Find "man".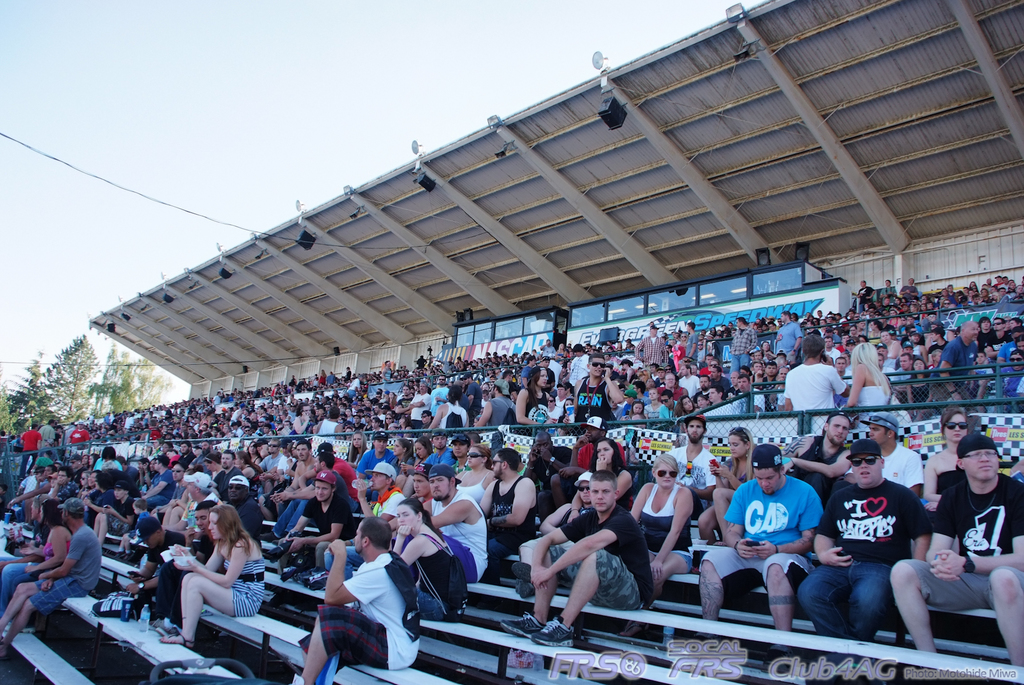
rect(527, 435, 570, 508).
